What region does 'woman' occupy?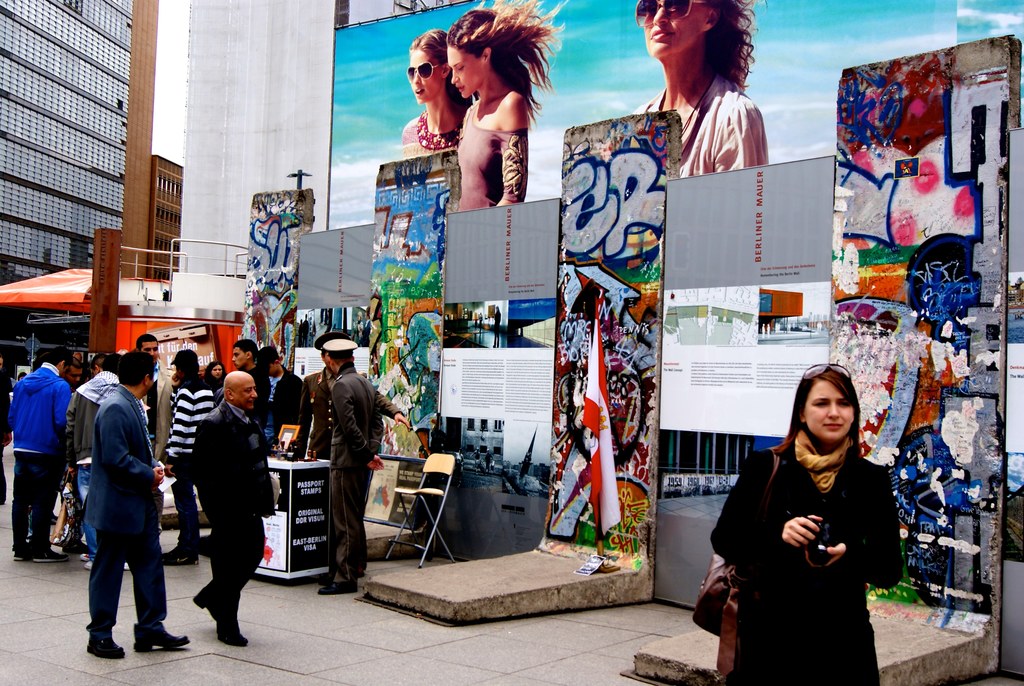
pyautogui.locateOnScreen(156, 351, 213, 565).
